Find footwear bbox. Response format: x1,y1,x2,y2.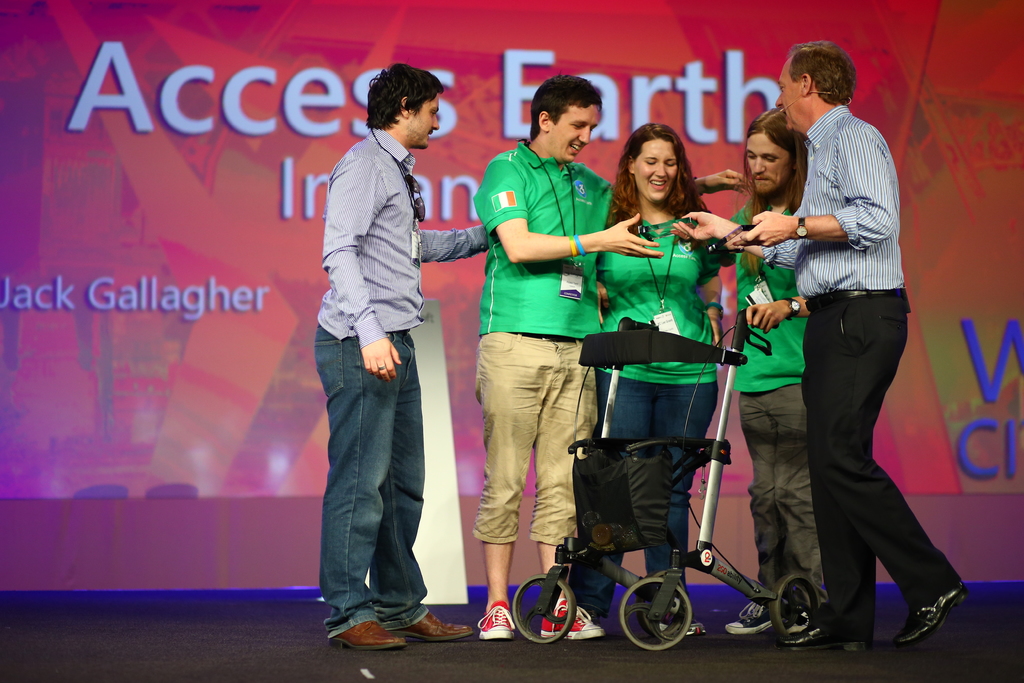
329,620,405,655.
